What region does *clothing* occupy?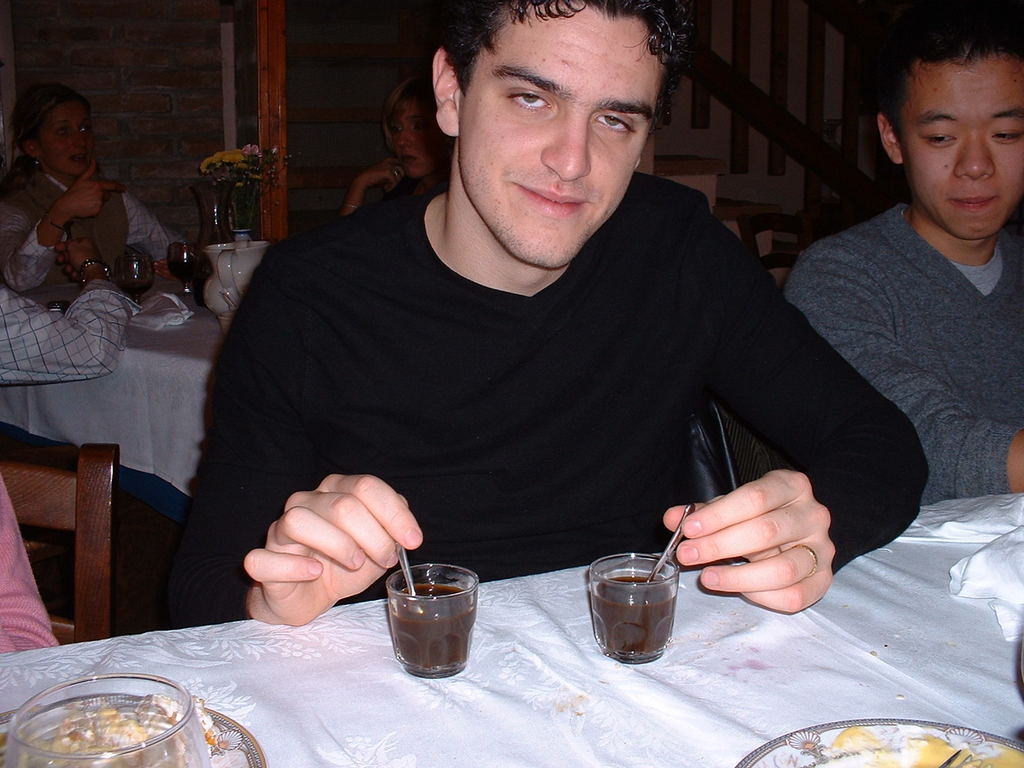
crop(0, 471, 56, 658).
